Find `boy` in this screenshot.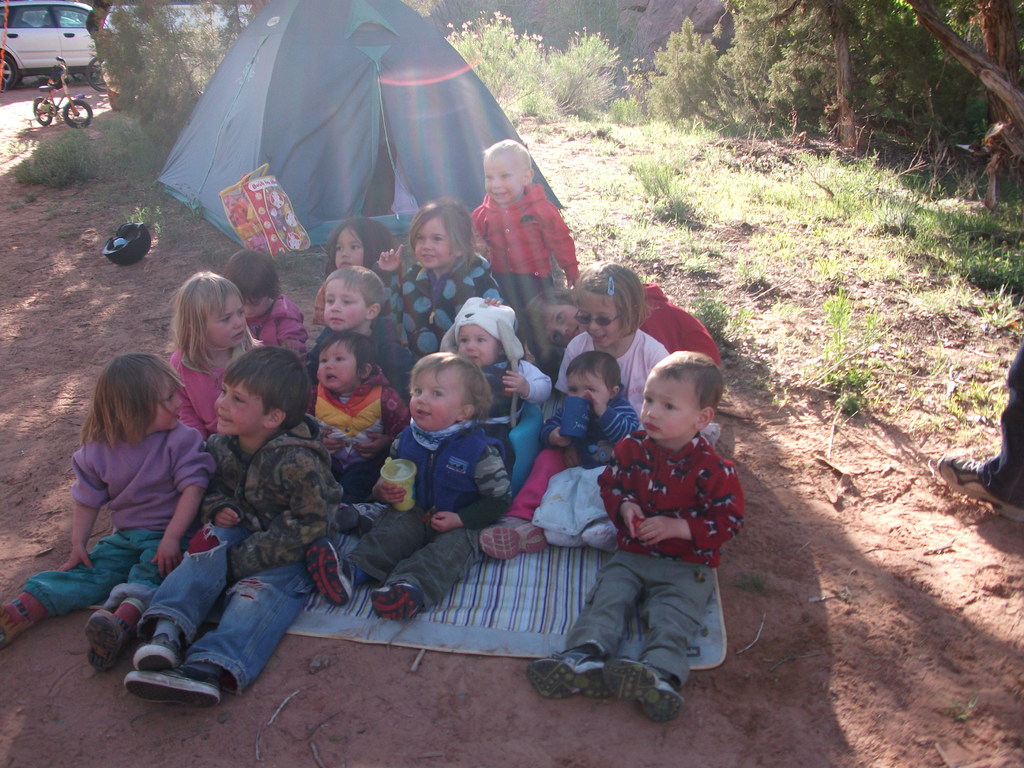
The bounding box for `boy` is BBox(475, 140, 578, 315).
